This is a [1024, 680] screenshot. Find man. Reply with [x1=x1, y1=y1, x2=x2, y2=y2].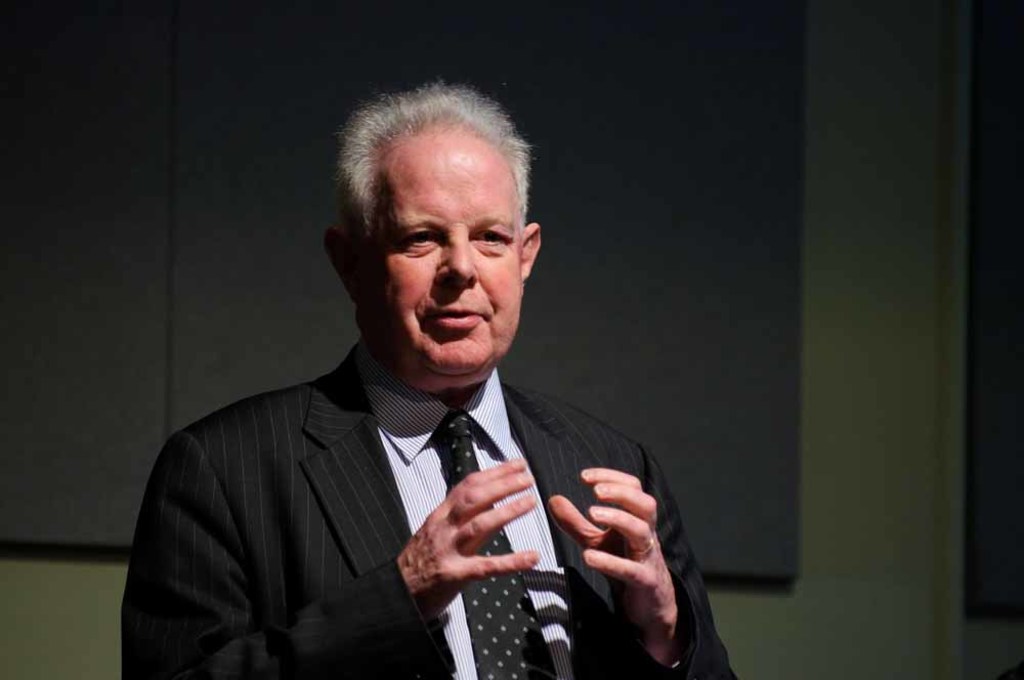
[x1=119, y1=128, x2=725, y2=675].
